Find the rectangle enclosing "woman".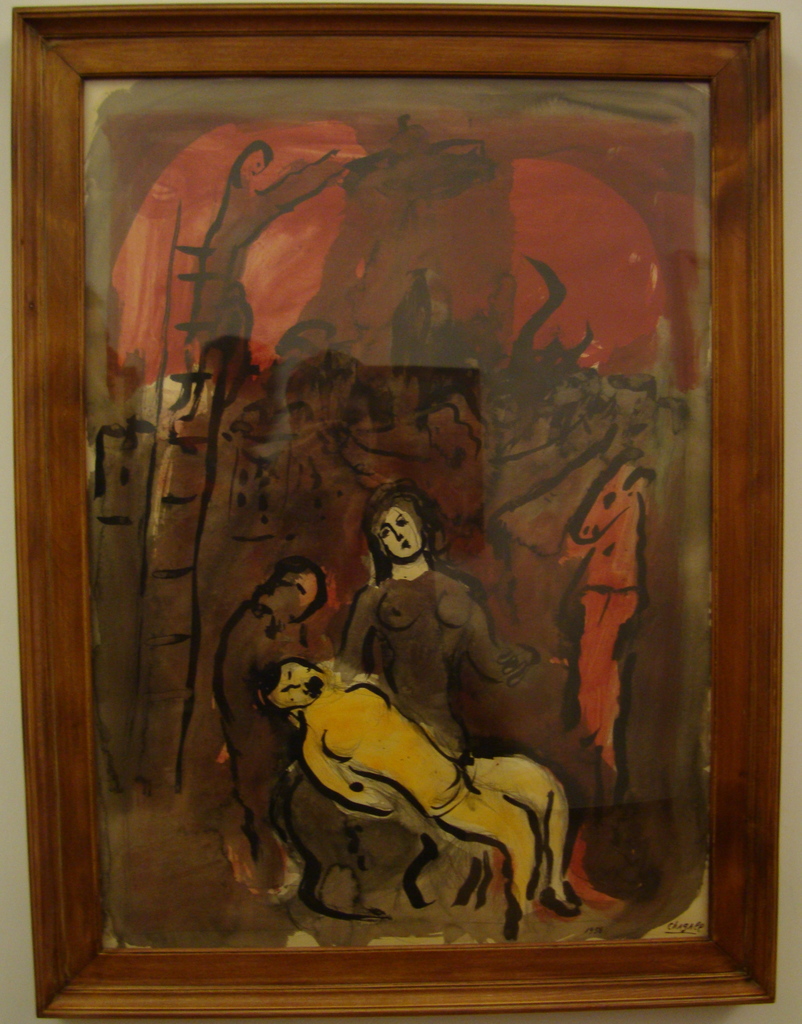
l=280, t=481, r=496, b=908.
